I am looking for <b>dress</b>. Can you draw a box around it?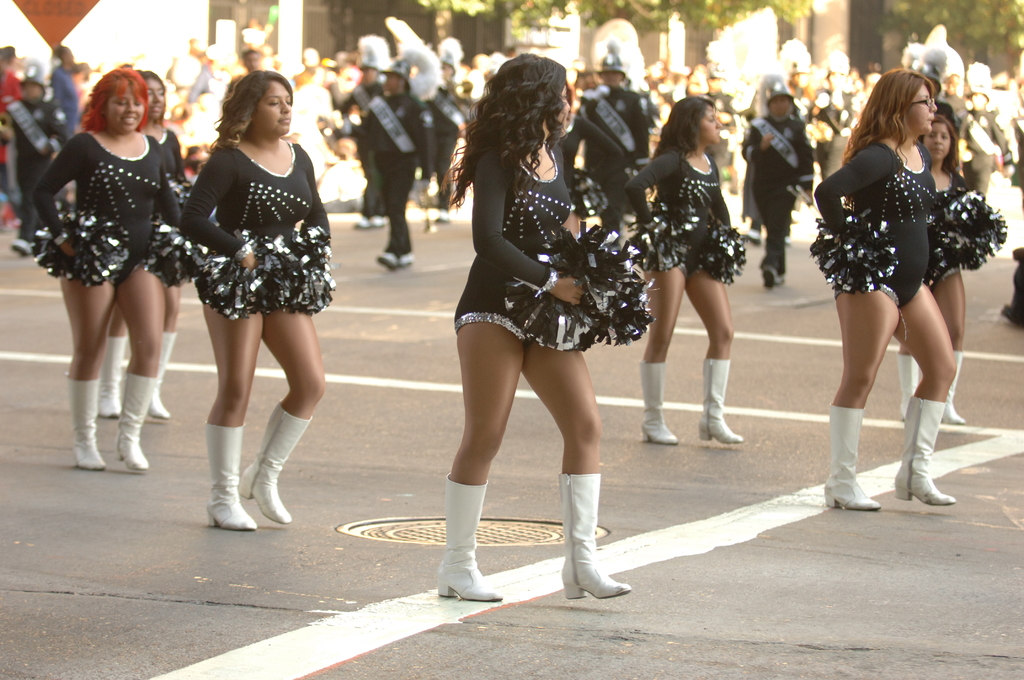
Sure, the bounding box is [35, 129, 178, 290].
